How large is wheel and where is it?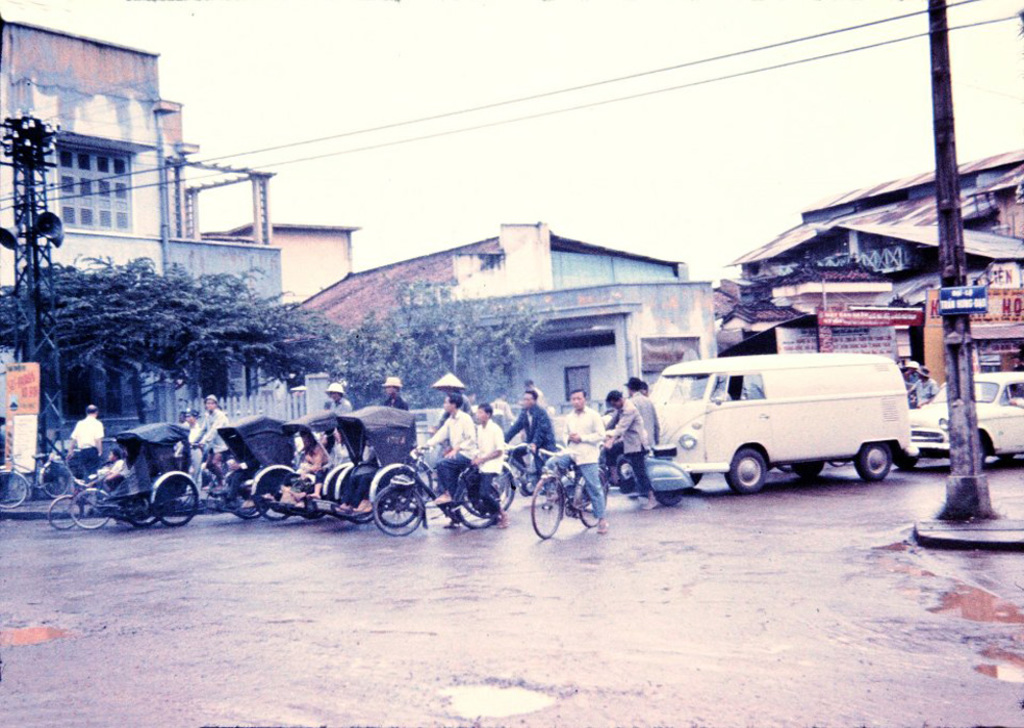
Bounding box: (x1=155, y1=474, x2=200, y2=526).
